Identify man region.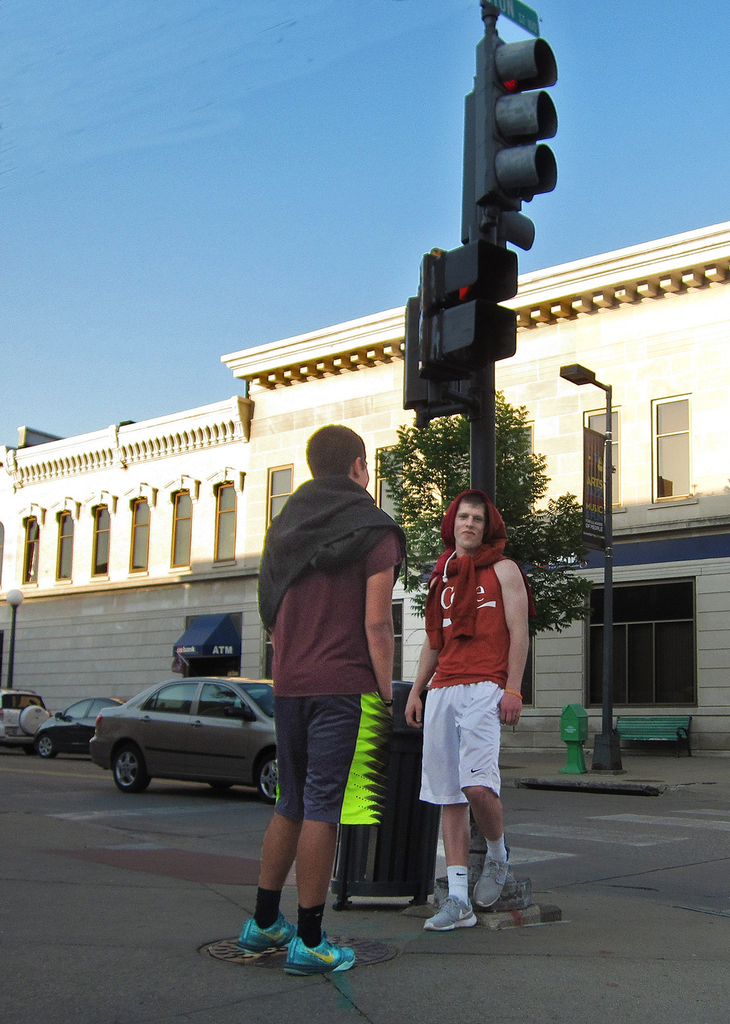
Region: locate(246, 440, 416, 950).
